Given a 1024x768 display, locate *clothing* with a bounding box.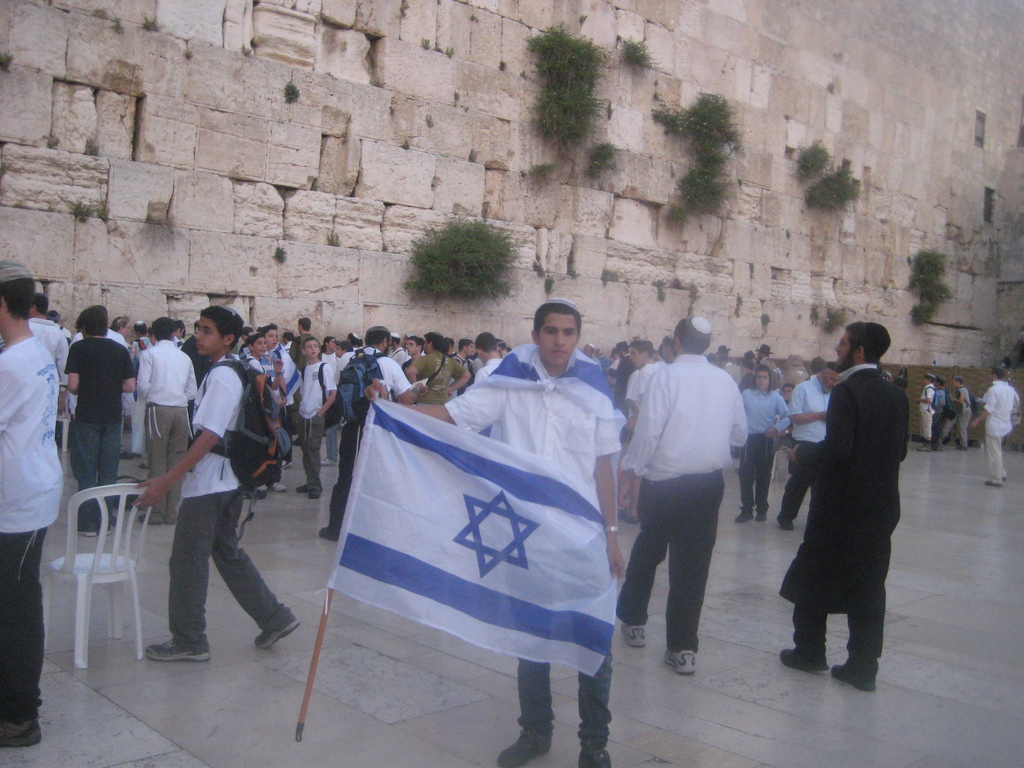
Located: {"left": 412, "top": 352, "right": 468, "bottom": 400}.
